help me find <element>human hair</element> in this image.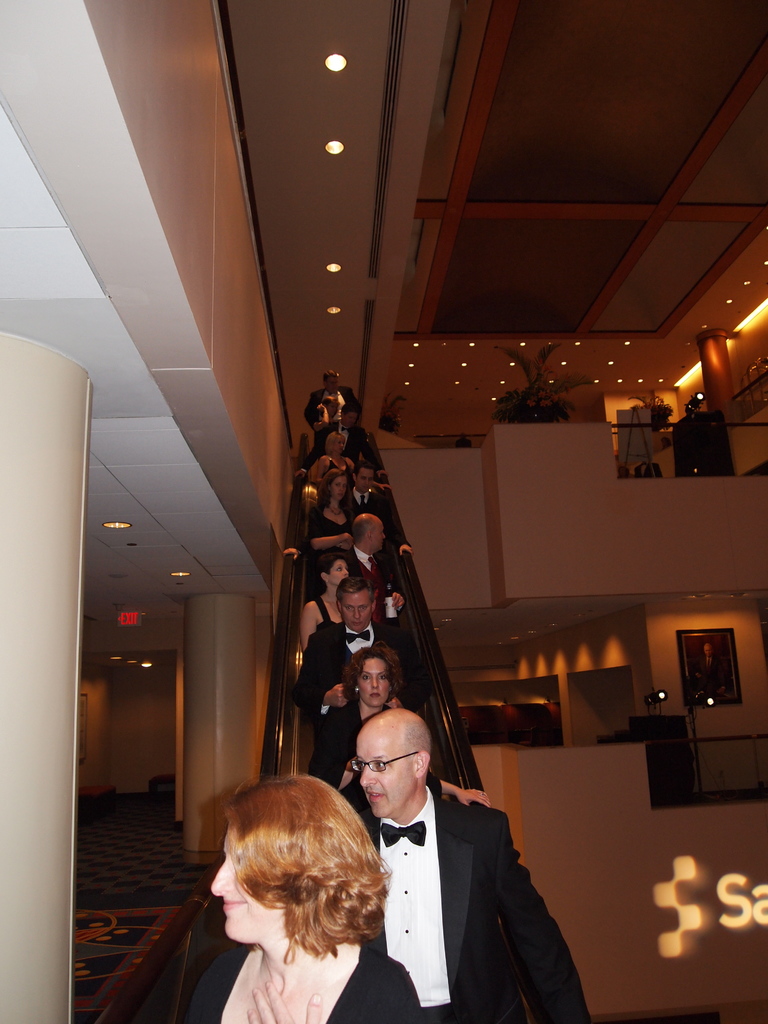
Found it: box=[315, 464, 357, 520].
